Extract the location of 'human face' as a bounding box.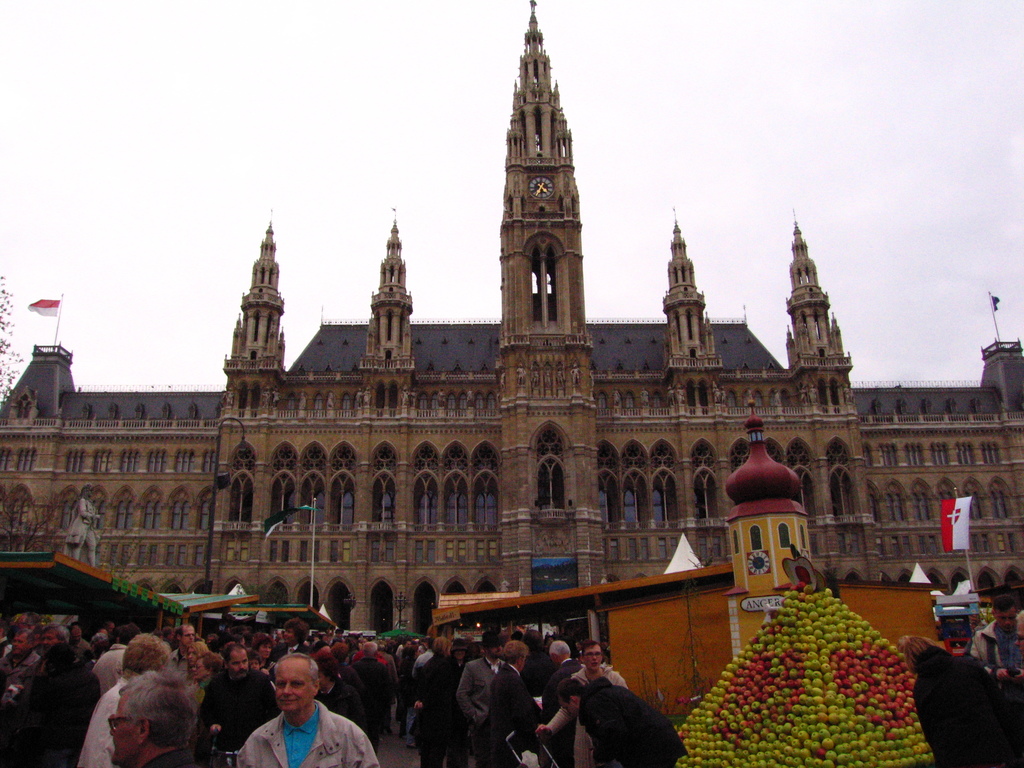
Rect(402, 639, 413, 647).
